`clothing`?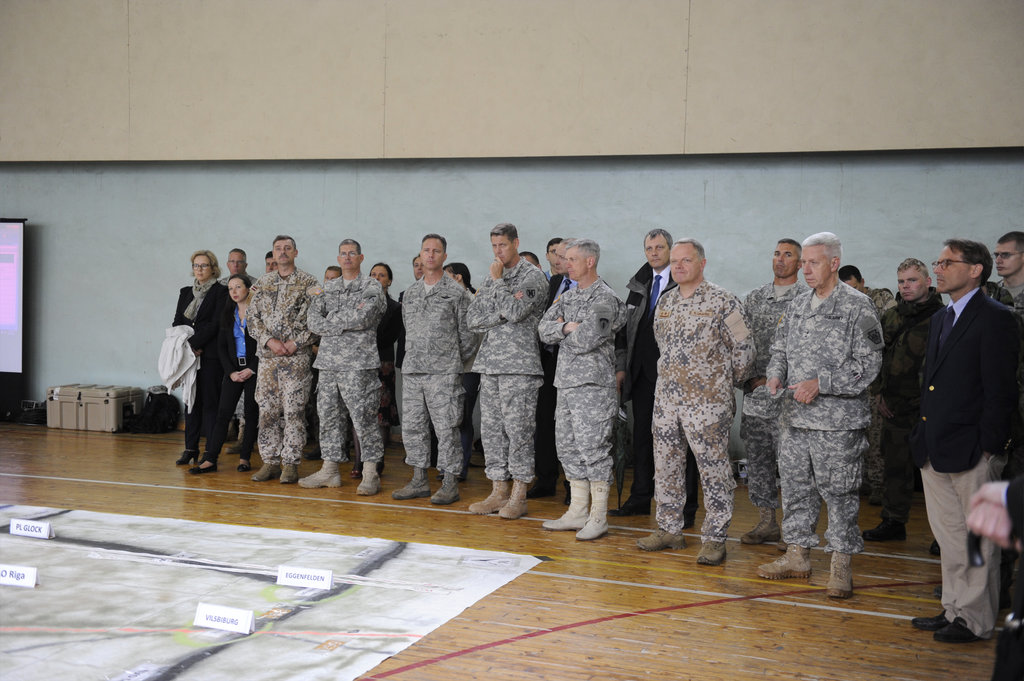
left=917, top=287, right=1023, bottom=637
